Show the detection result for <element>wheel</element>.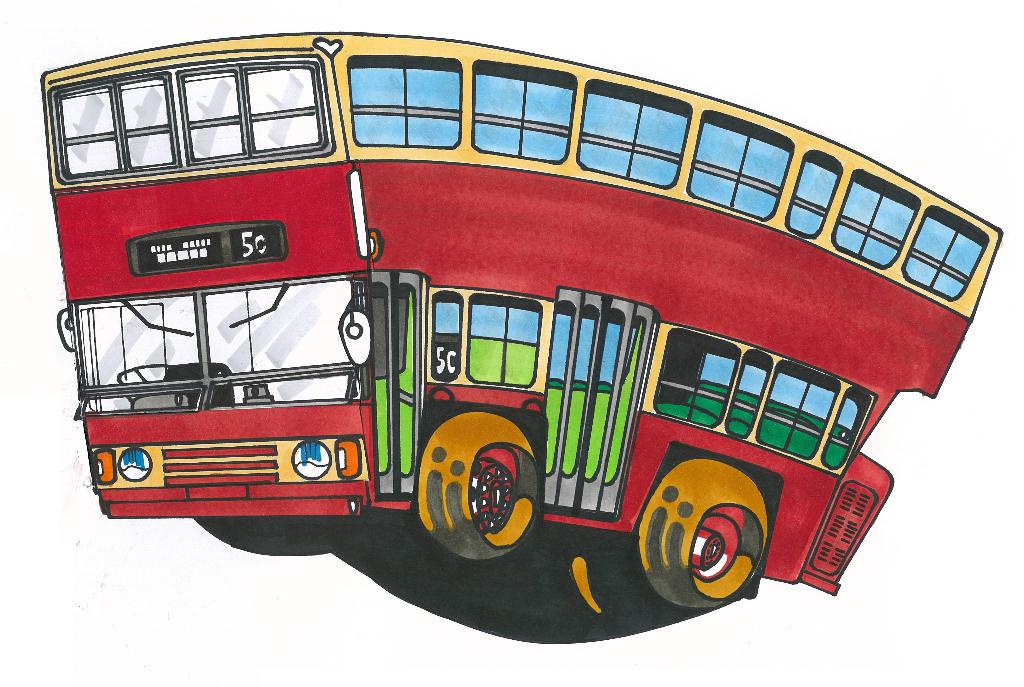
(674, 517, 760, 602).
